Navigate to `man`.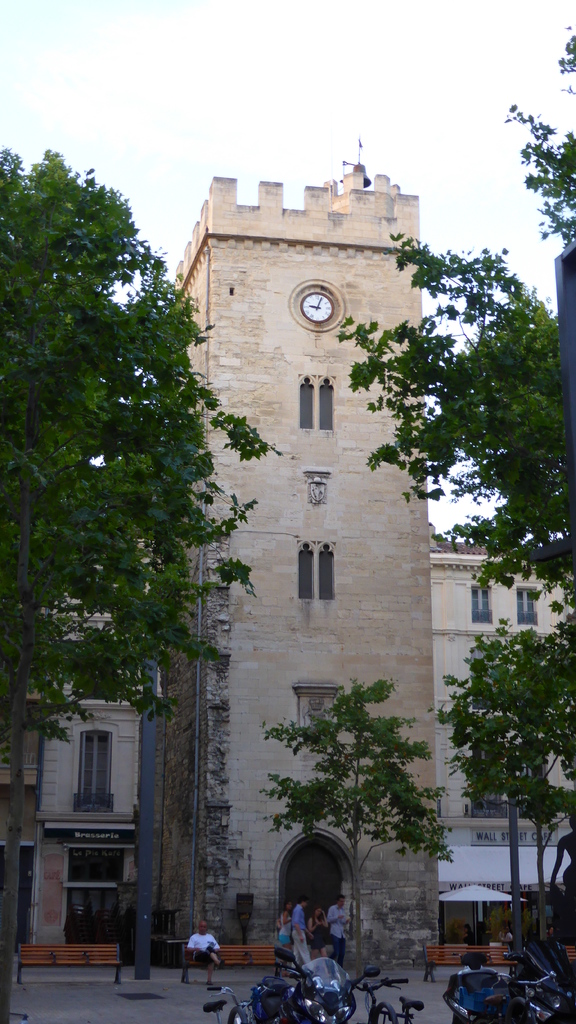
Navigation target: locate(186, 923, 221, 995).
